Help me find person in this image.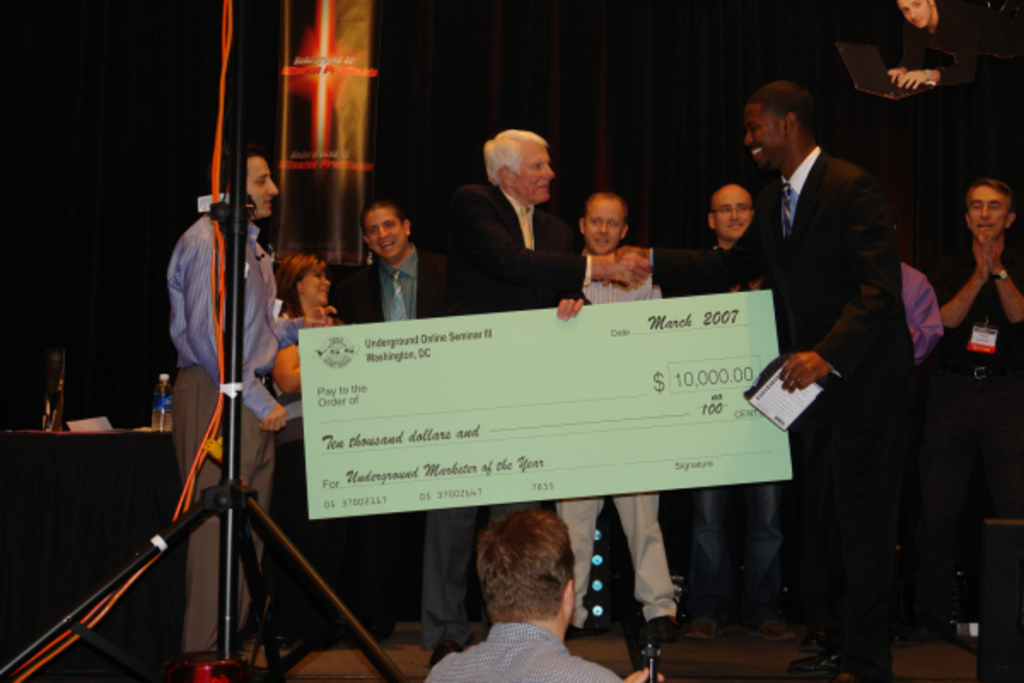
Found it: <region>442, 120, 575, 314</region>.
